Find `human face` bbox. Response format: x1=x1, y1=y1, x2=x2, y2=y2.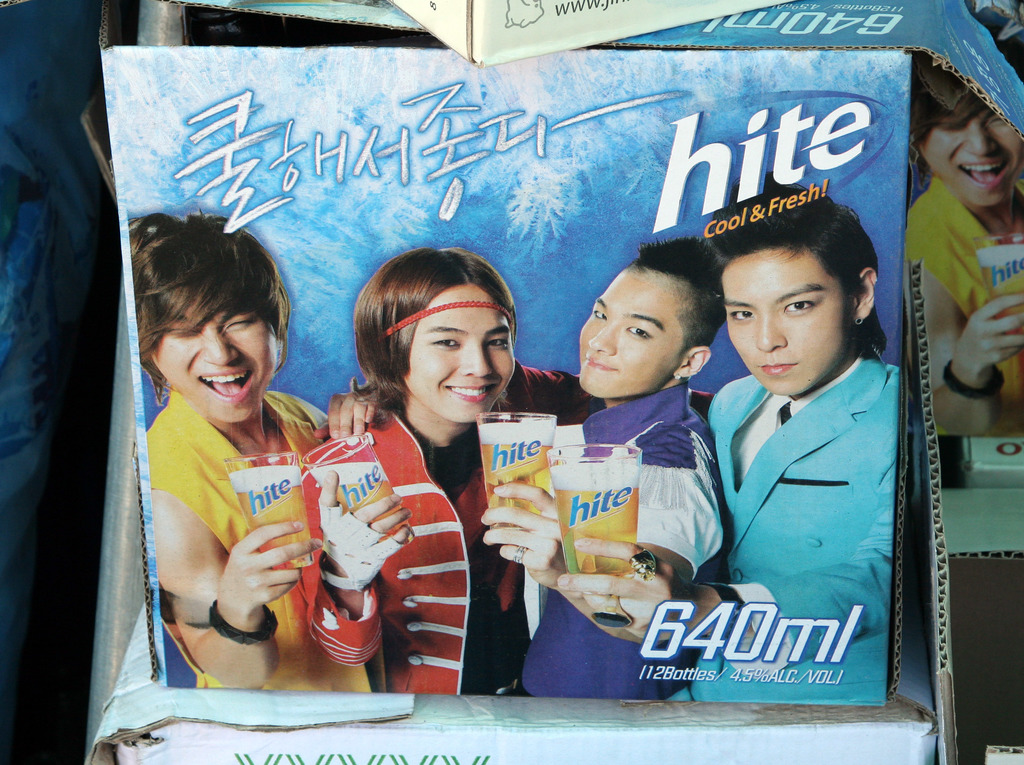
x1=715, y1=248, x2=850, y2=396.
